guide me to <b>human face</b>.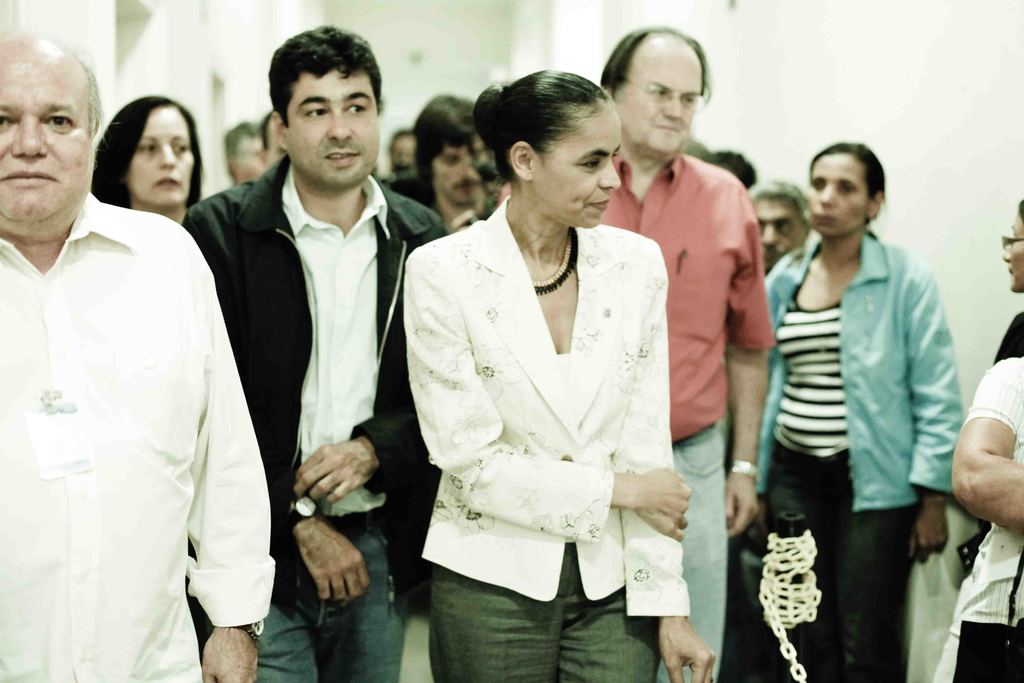
Guidance: Rect(0, 66, 90, 224).
